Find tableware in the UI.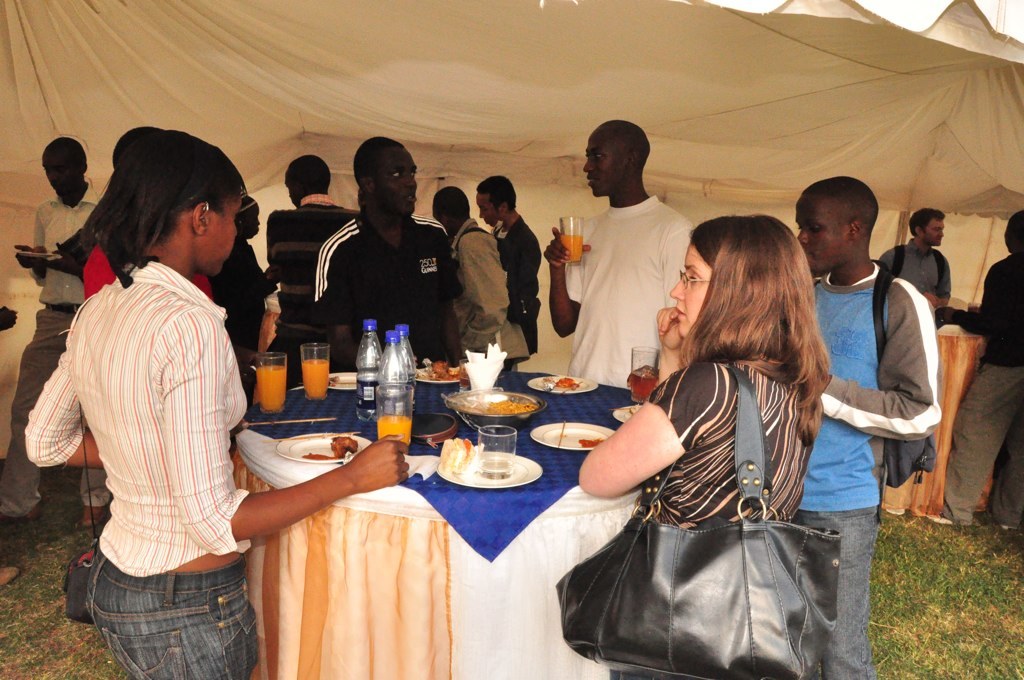
UI element at (left=302, top=341, right=329, bottom=403).
